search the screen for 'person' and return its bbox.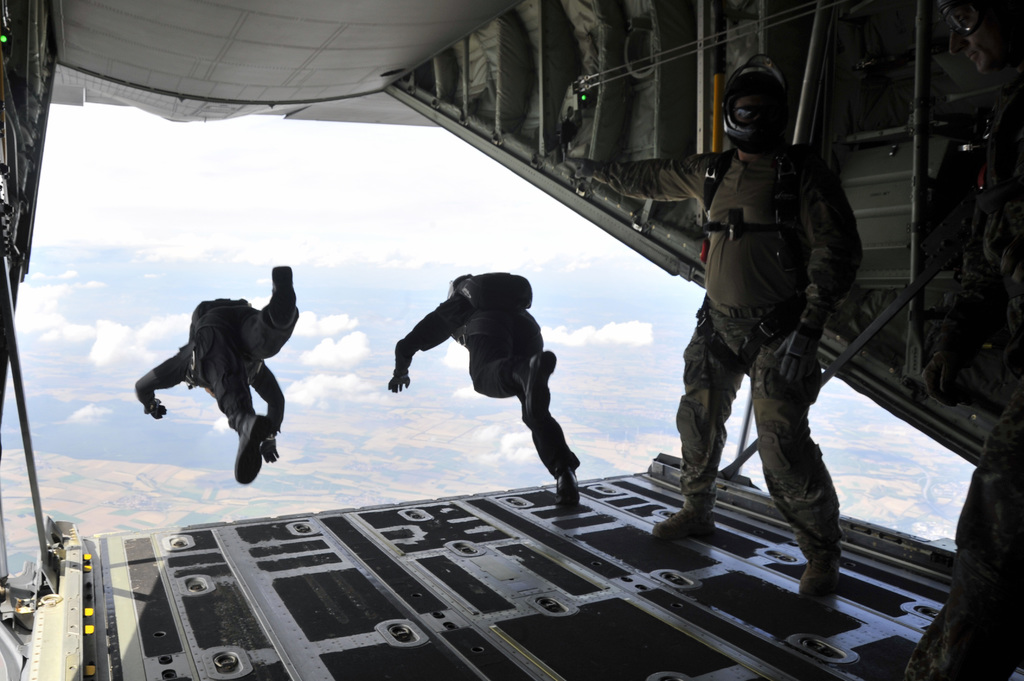
Found: bbox(381, 270, 593, 499).
